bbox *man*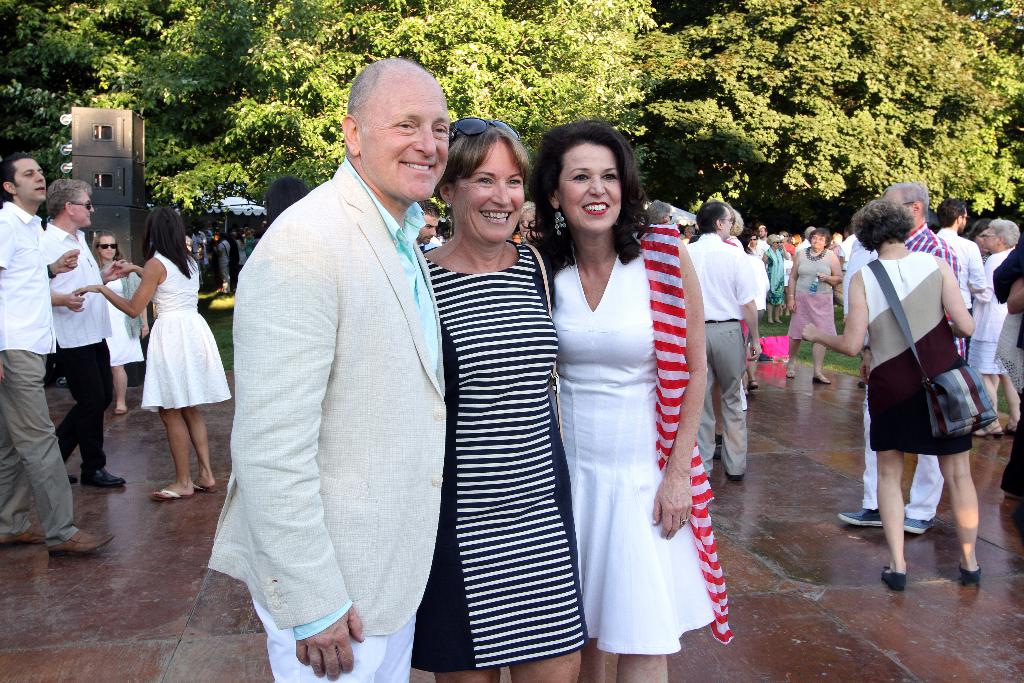
select_region(687, 197, 767, 486)
